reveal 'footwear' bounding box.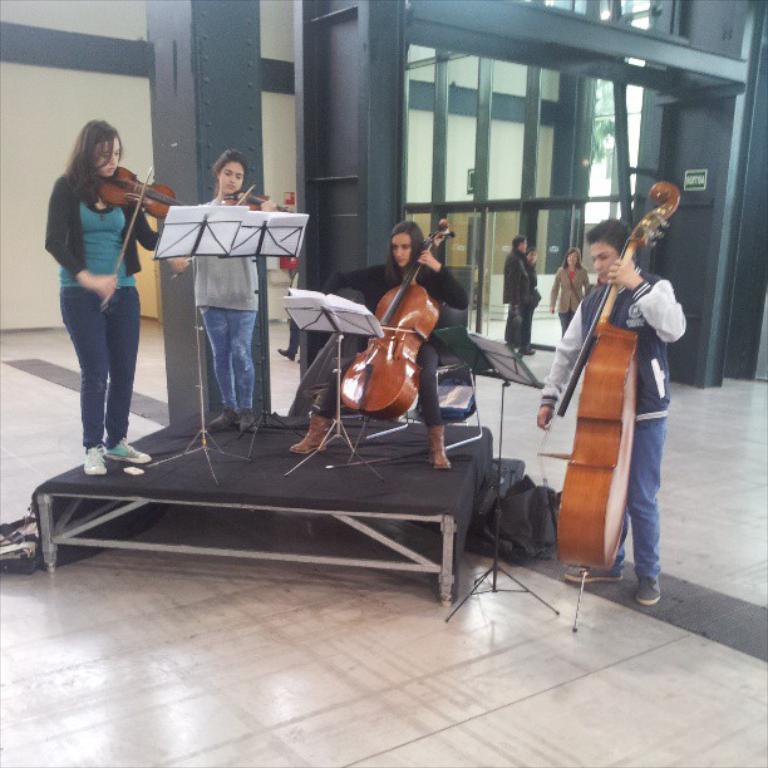
Revealed: box=[206, 404, 233, 433].
